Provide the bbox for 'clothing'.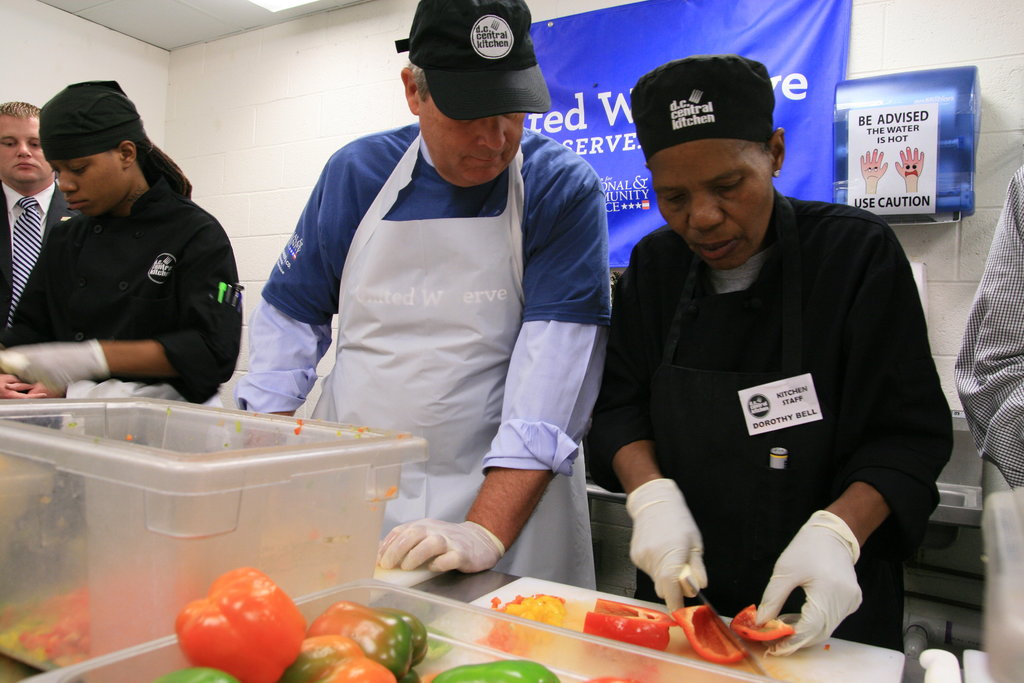
[x1=0, y1=176, x2=244, y2=449].
